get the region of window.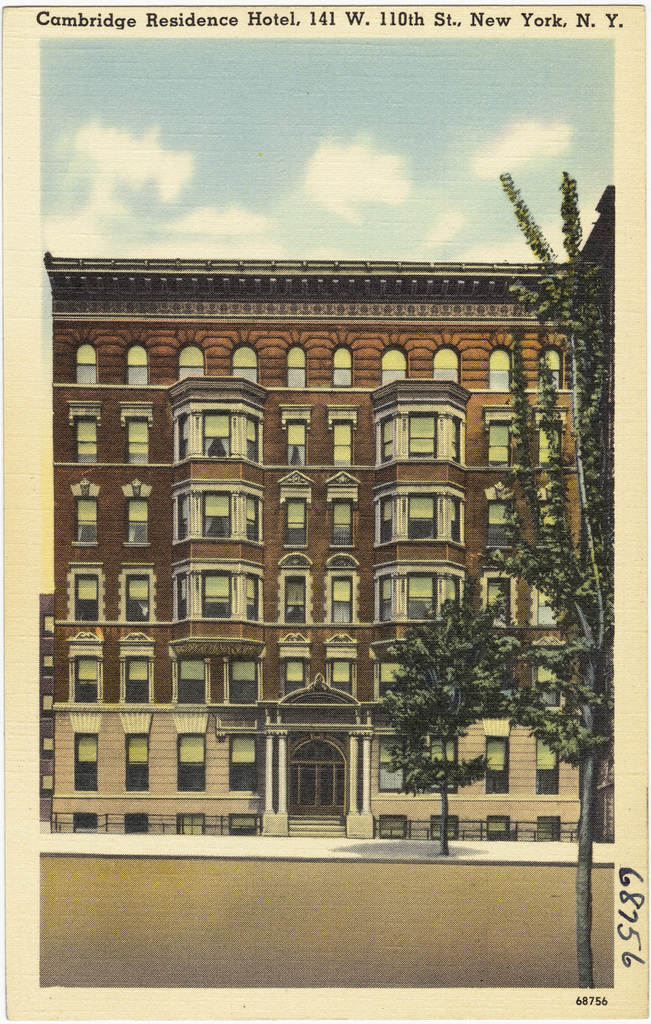
select_region(335, 497, 355, 546).
